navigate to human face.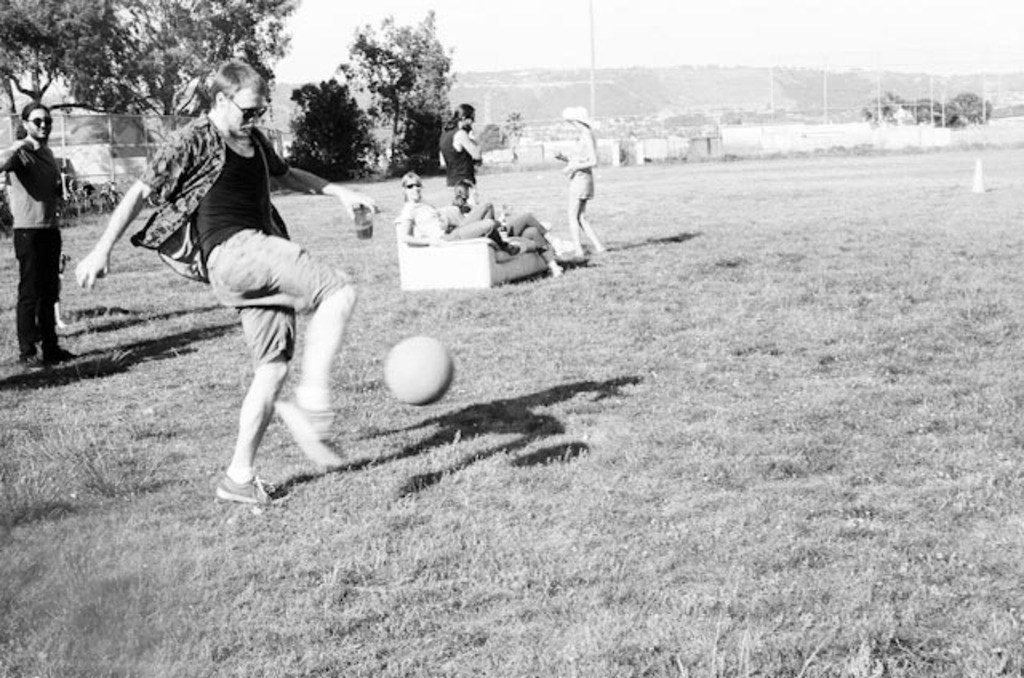
Navigation target: (26,110,53,141).
